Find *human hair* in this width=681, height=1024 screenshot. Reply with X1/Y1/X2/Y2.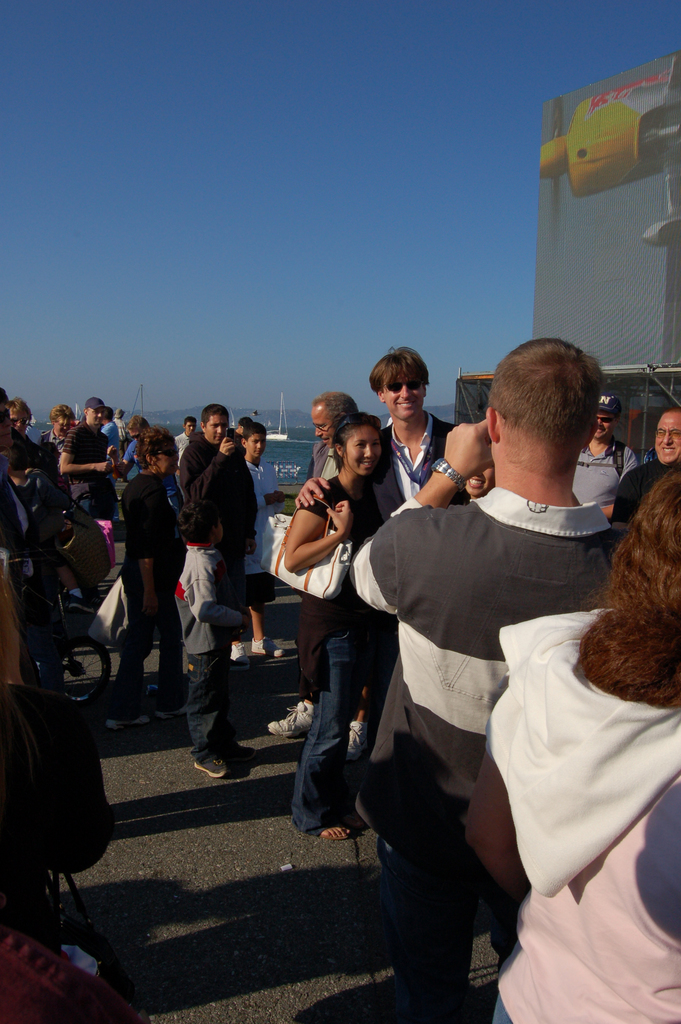
181/415/193/429.
